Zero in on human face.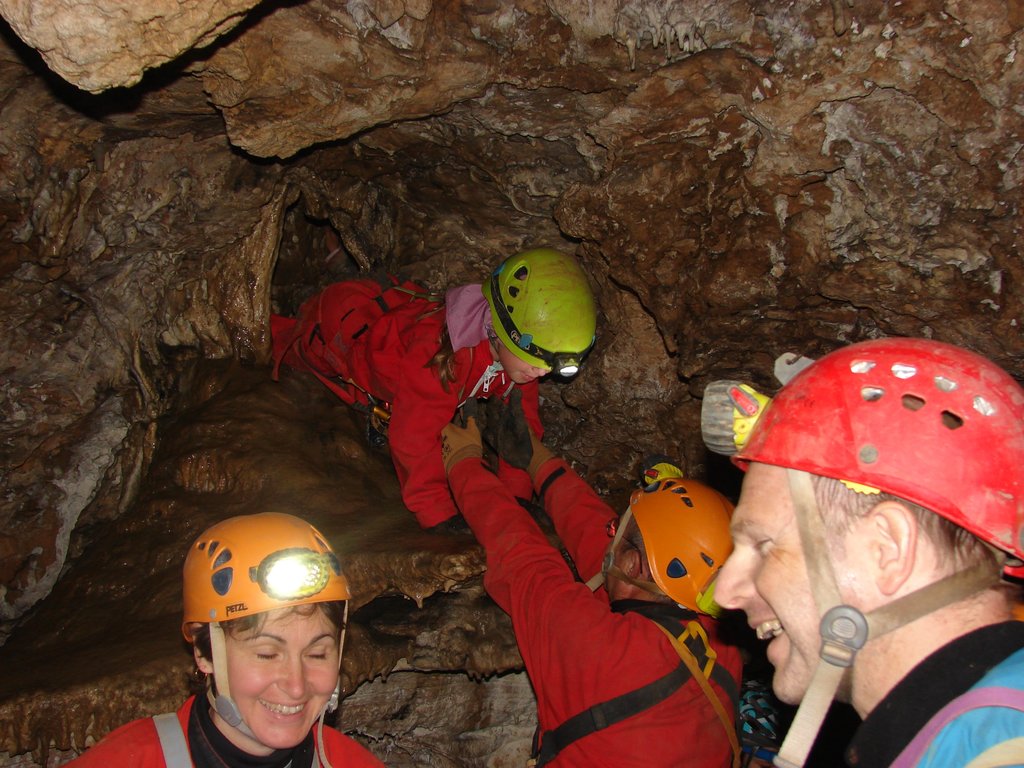
Zeroed in: box(209, 598, 340, 746).
